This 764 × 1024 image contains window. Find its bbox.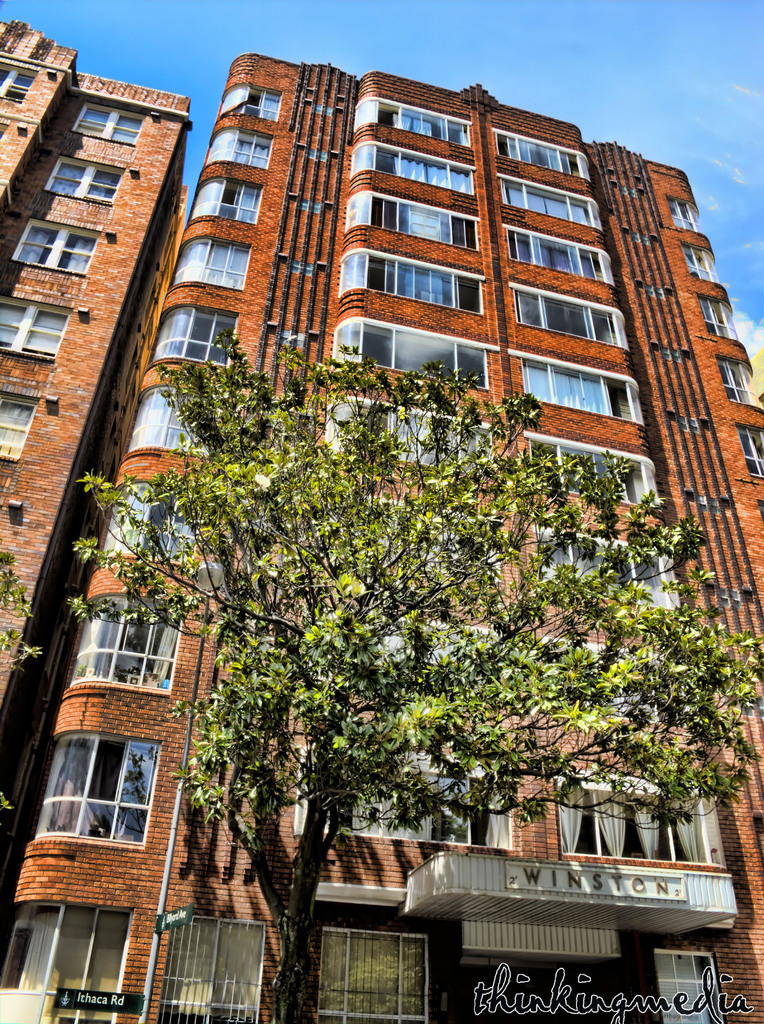
box=[121, 390, 218, 455].
